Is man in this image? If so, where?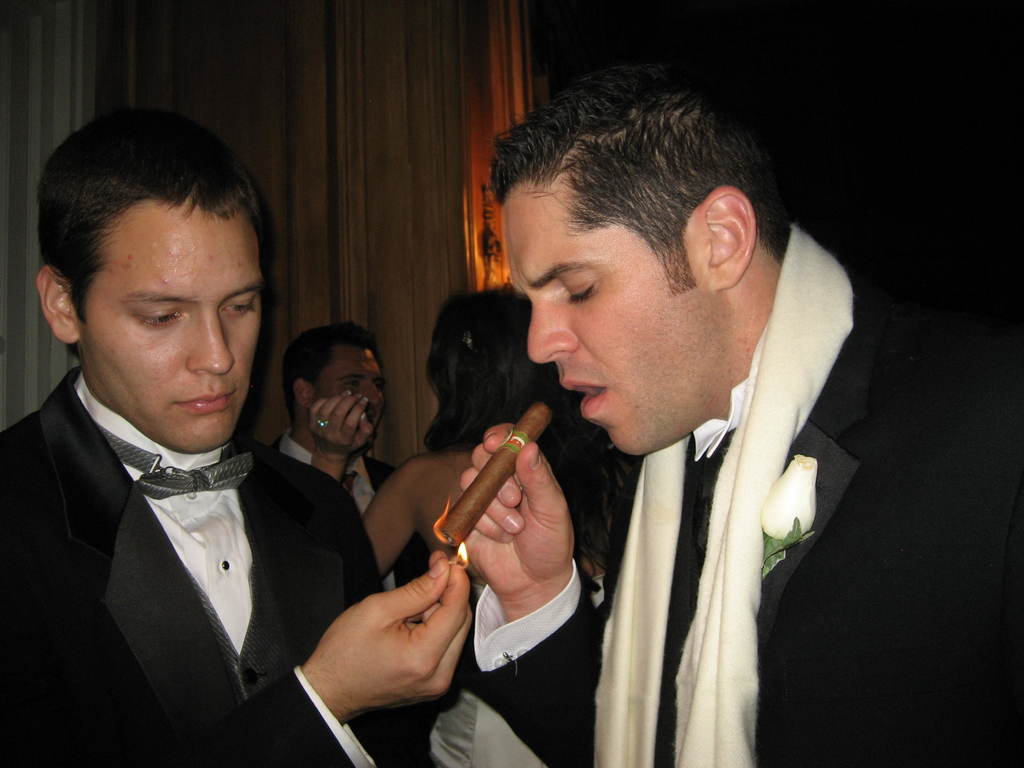
Yes, at 462/61/1023/767.
